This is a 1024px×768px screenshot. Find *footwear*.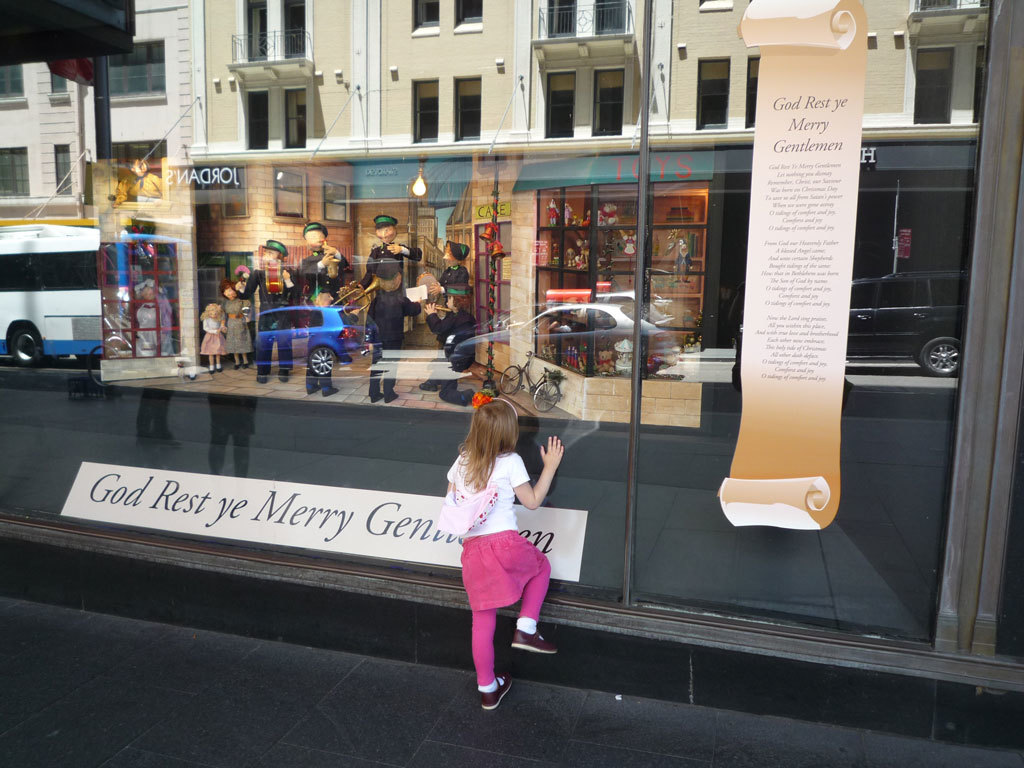
Bounding box: <region>241, 365, 251, 366</region>.
